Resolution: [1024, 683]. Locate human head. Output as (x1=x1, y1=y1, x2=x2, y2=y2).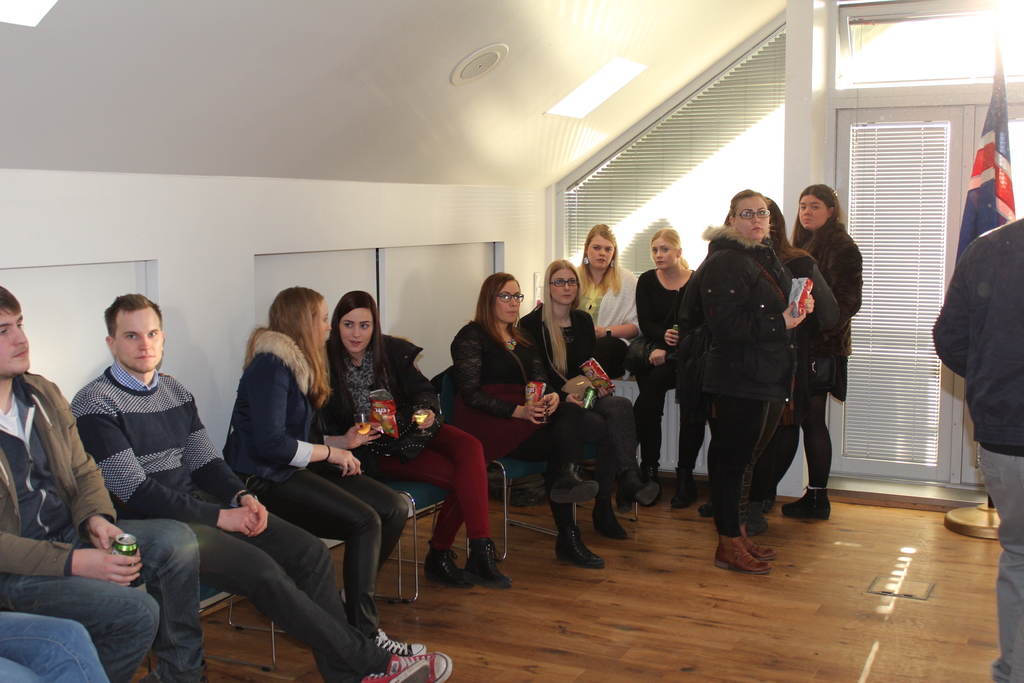
(x1=650, y1=232, x2=681, y2=270).
